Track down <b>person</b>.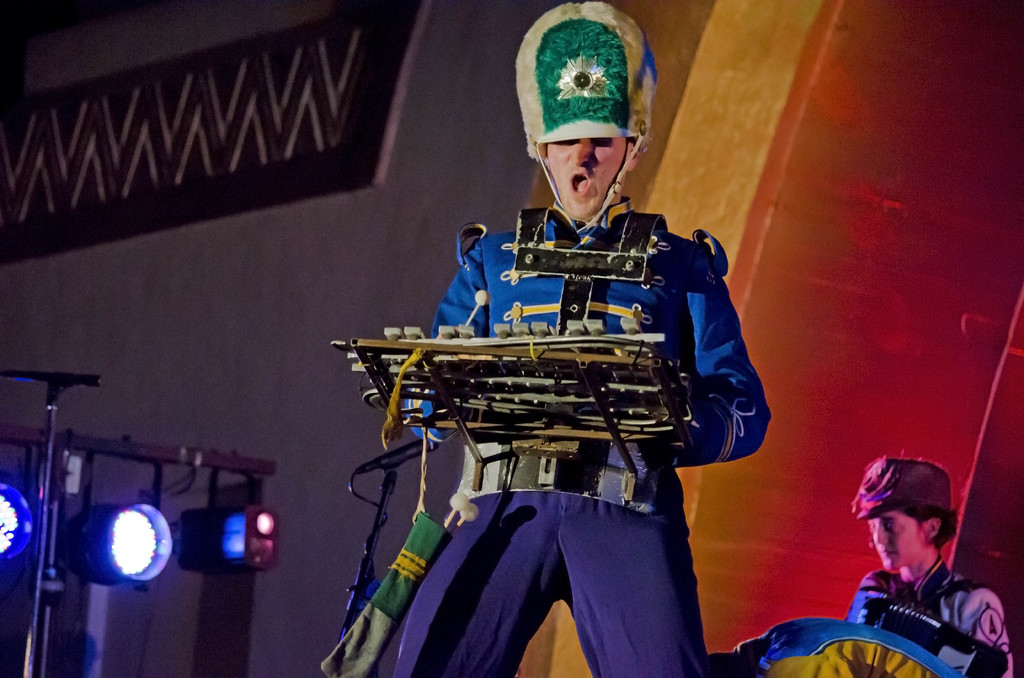
Tracked to <box>838,460,1000,677</box>.
